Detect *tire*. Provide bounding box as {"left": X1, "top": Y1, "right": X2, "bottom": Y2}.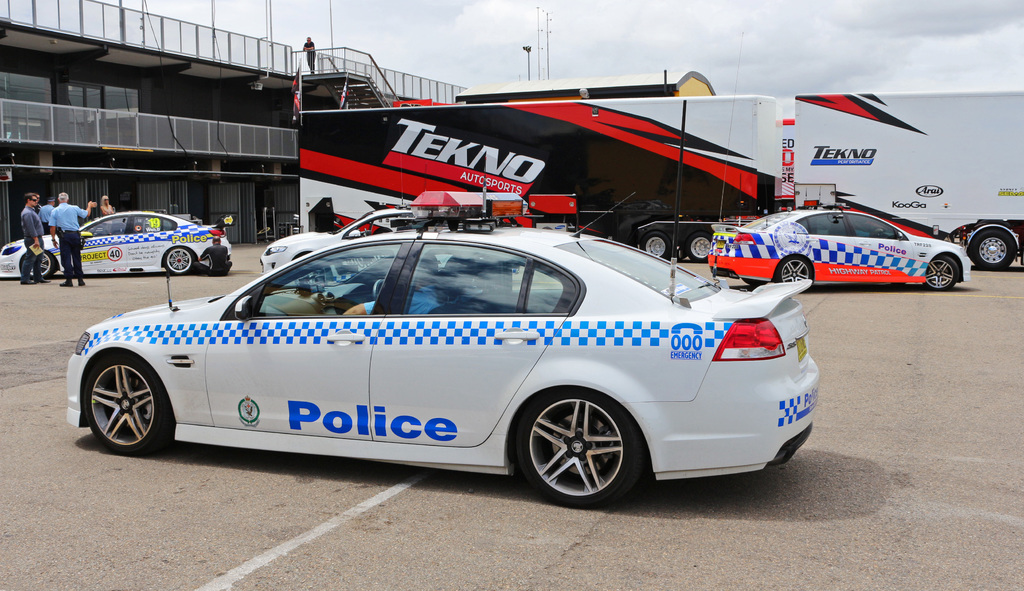
{"left": 927, "top": 252, "right": 958, "bottom": 293}.
